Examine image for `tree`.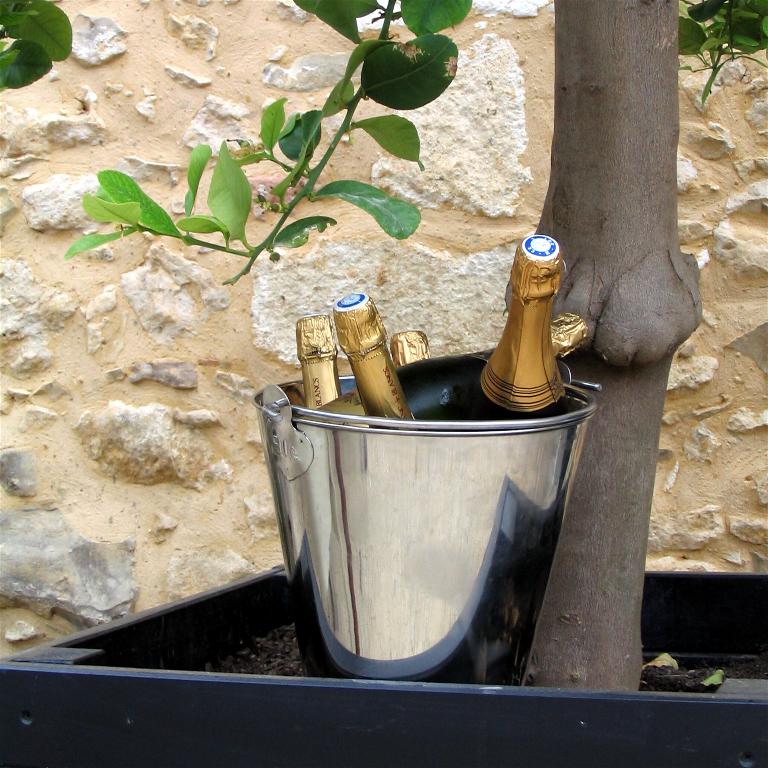
Examination result: BBox(3, 0, 764, 692).
